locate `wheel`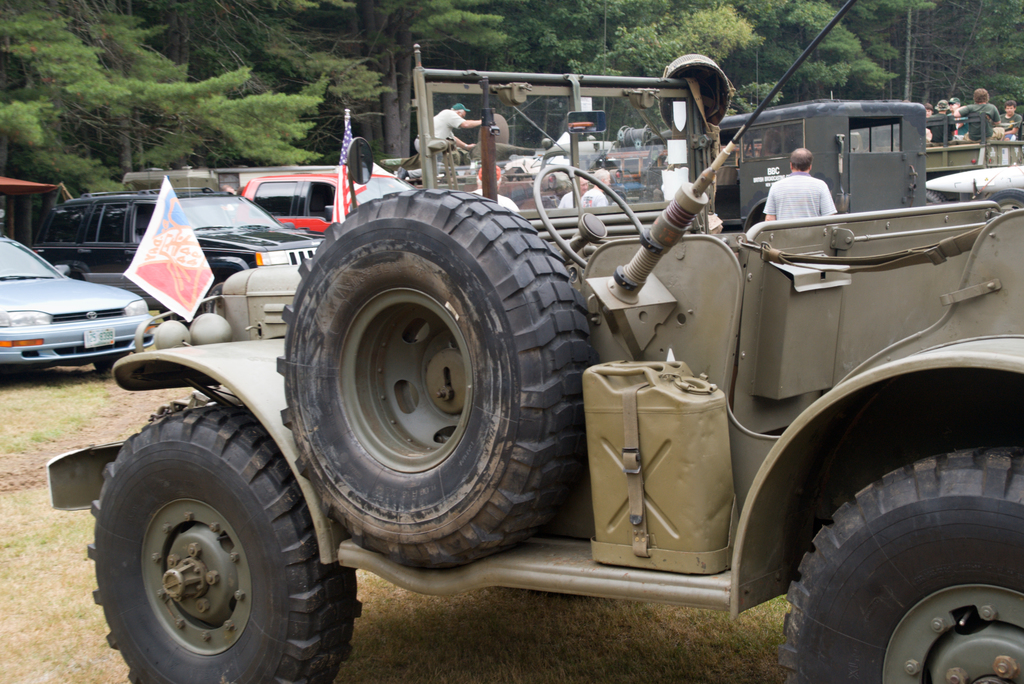
(left=778, top=447, right=1023, bottom=683)
